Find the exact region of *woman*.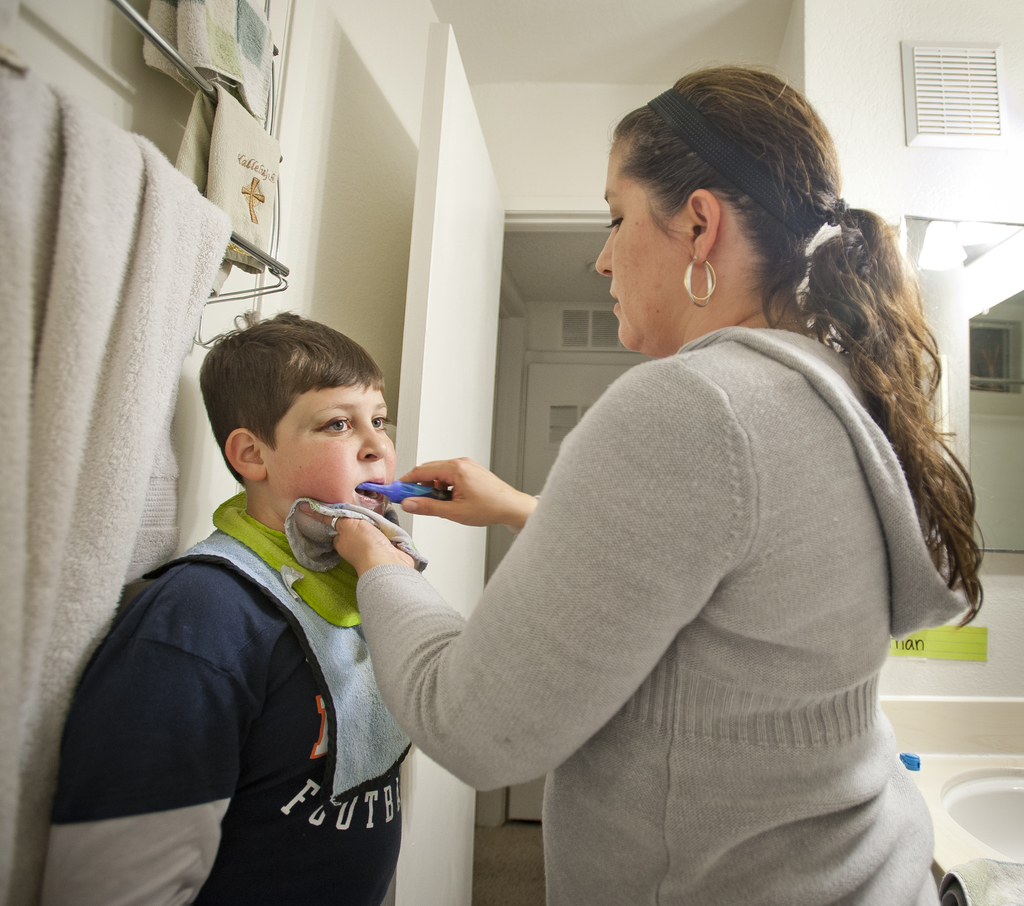
Exact region: <box>350,105,970,886</box>.
